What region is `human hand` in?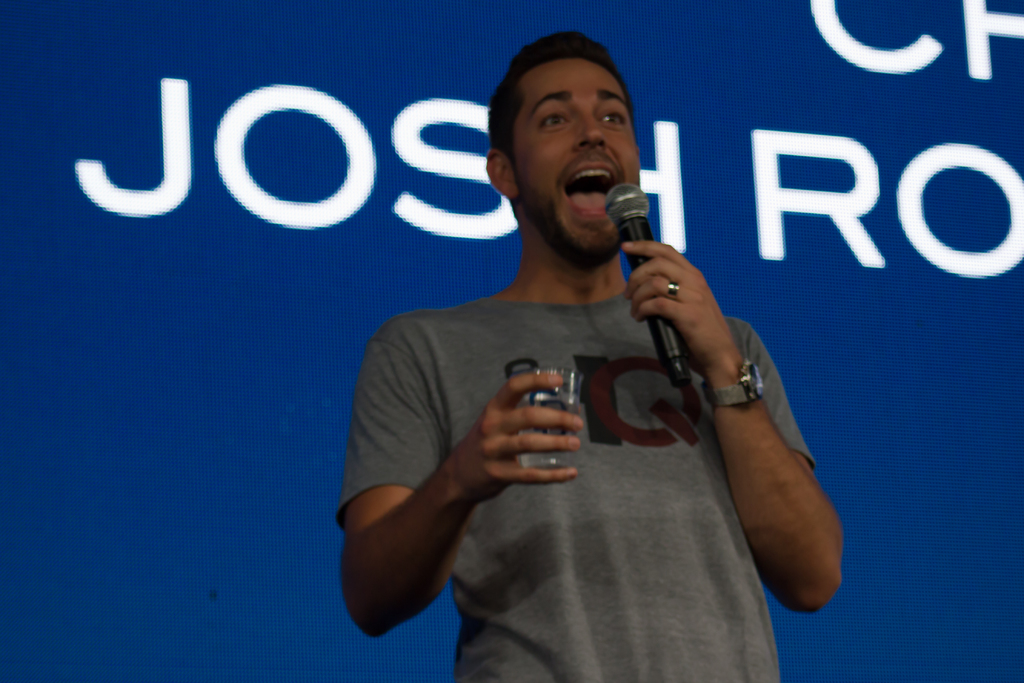
623:245:758:404.
